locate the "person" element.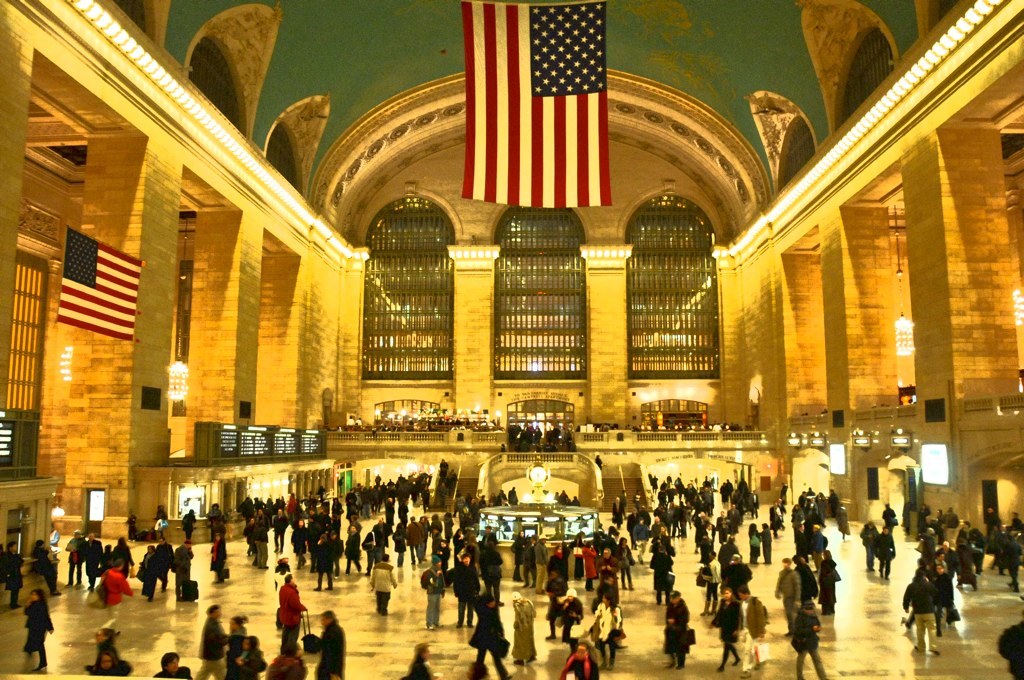
Element bbox: bbox=[149, 657, 197, 679].
